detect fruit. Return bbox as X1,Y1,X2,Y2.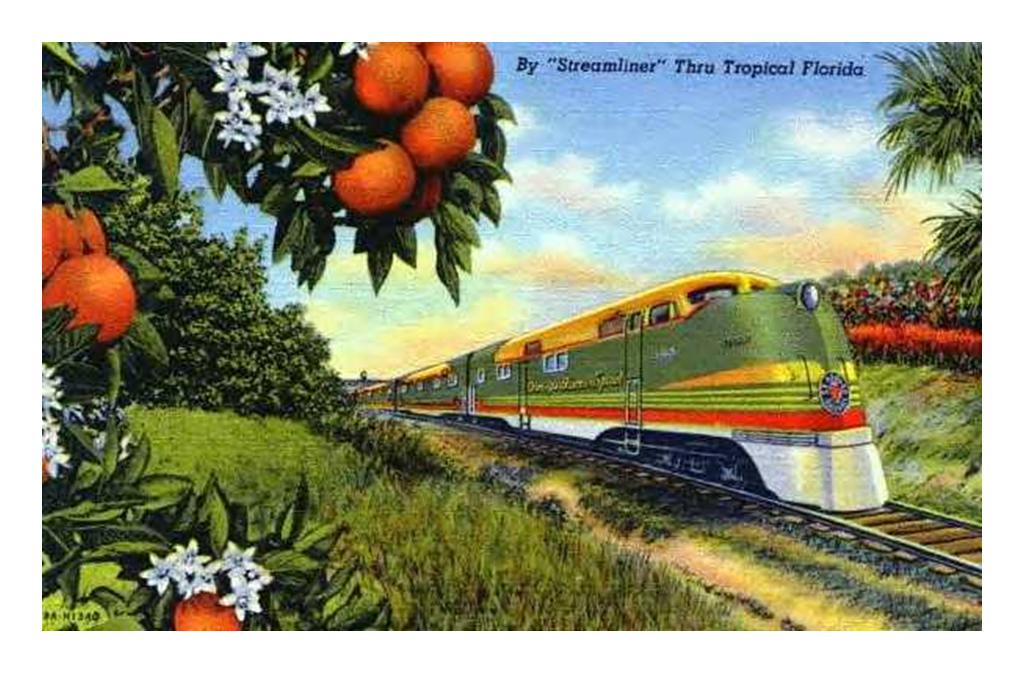
343,37,436,121.
